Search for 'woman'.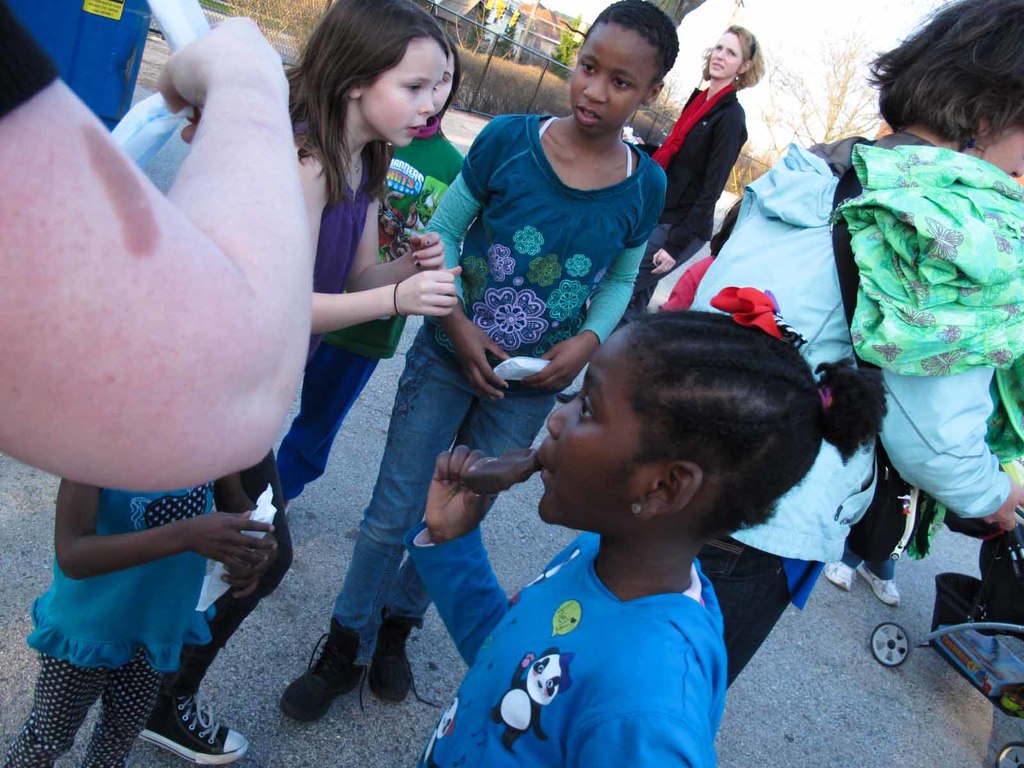
Found at 616, 26, 765, 330.
